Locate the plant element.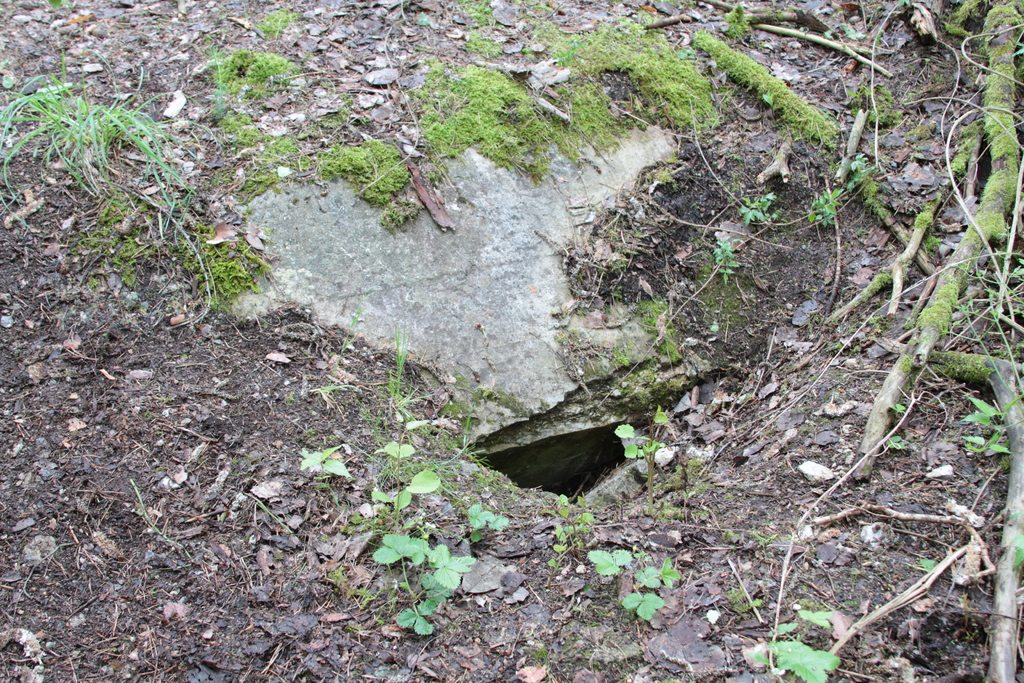
Element bbox: (801,600,829,627).
